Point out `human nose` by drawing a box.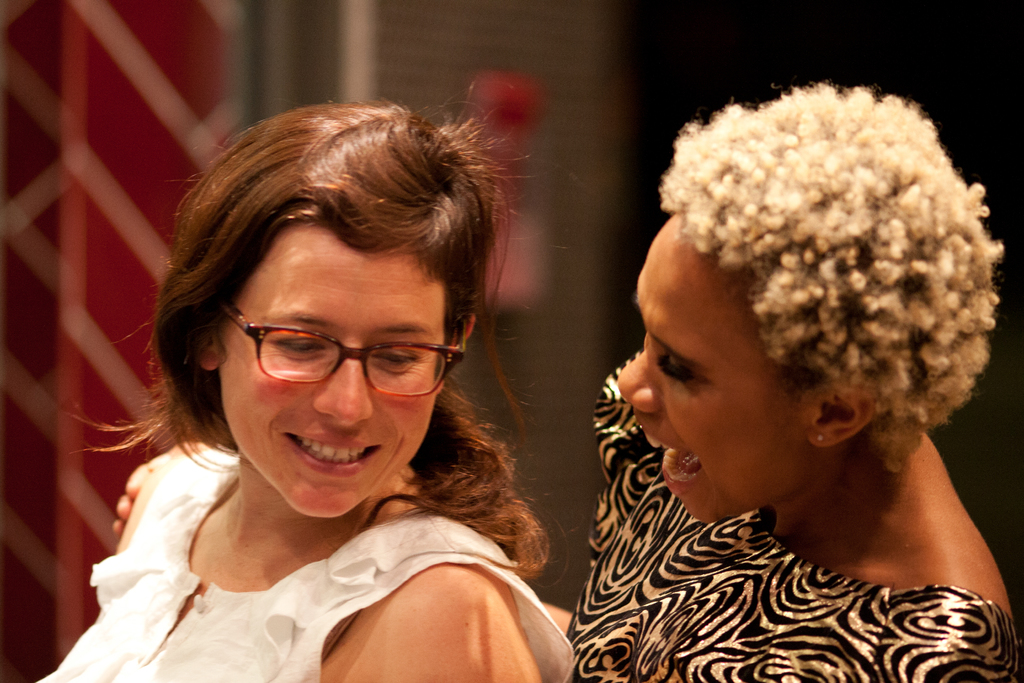
crop(312, 338, 372, 422).
